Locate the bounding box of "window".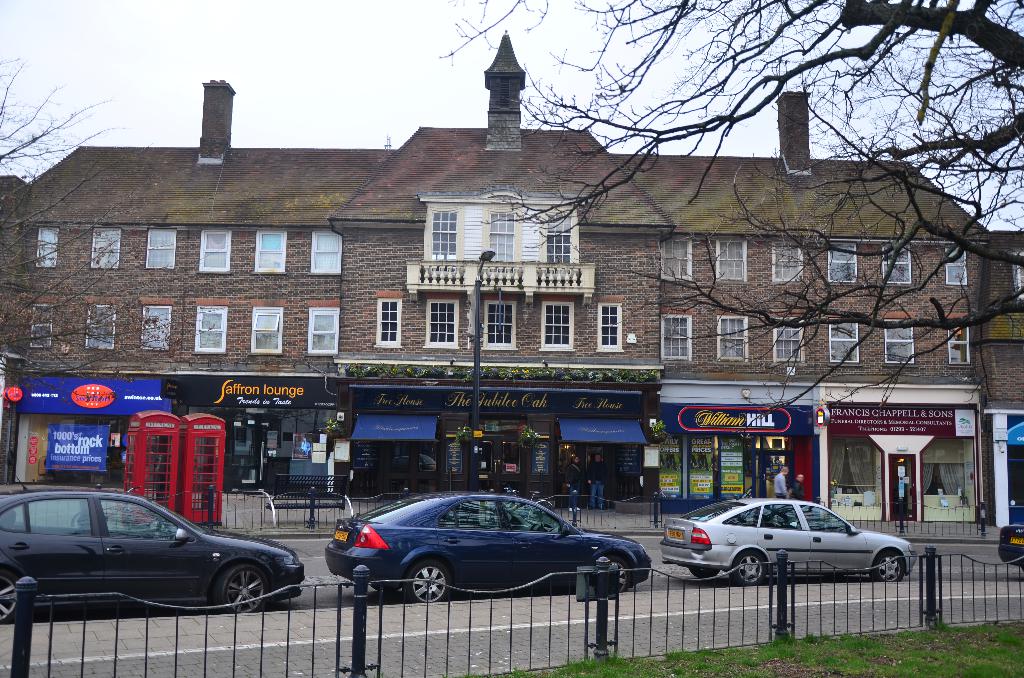
Bounding box: left=721, top=236, right=755, bottom=284.
